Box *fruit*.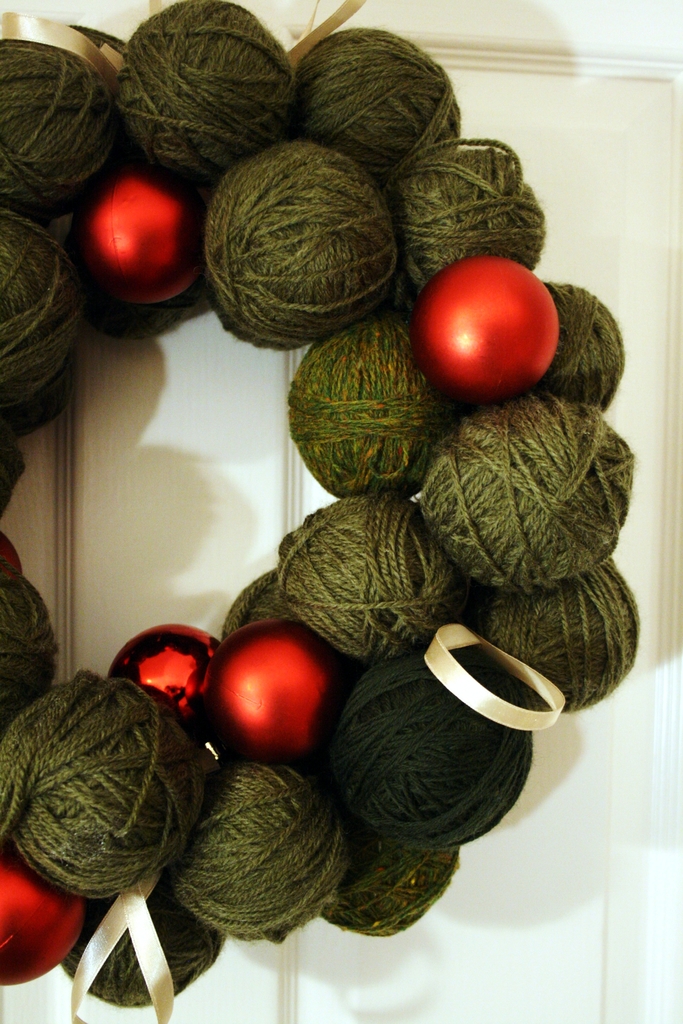
(x1=92, y1=172, x2=188, y2=285).
